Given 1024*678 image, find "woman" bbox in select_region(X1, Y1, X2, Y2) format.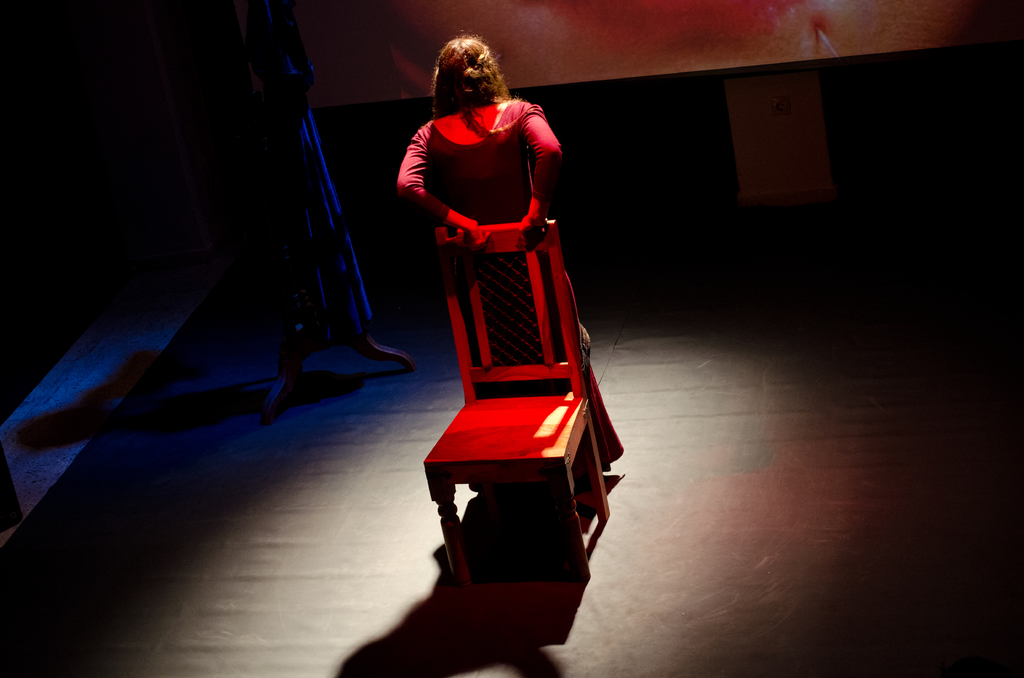
select_region(385, 23, 606, 496).
